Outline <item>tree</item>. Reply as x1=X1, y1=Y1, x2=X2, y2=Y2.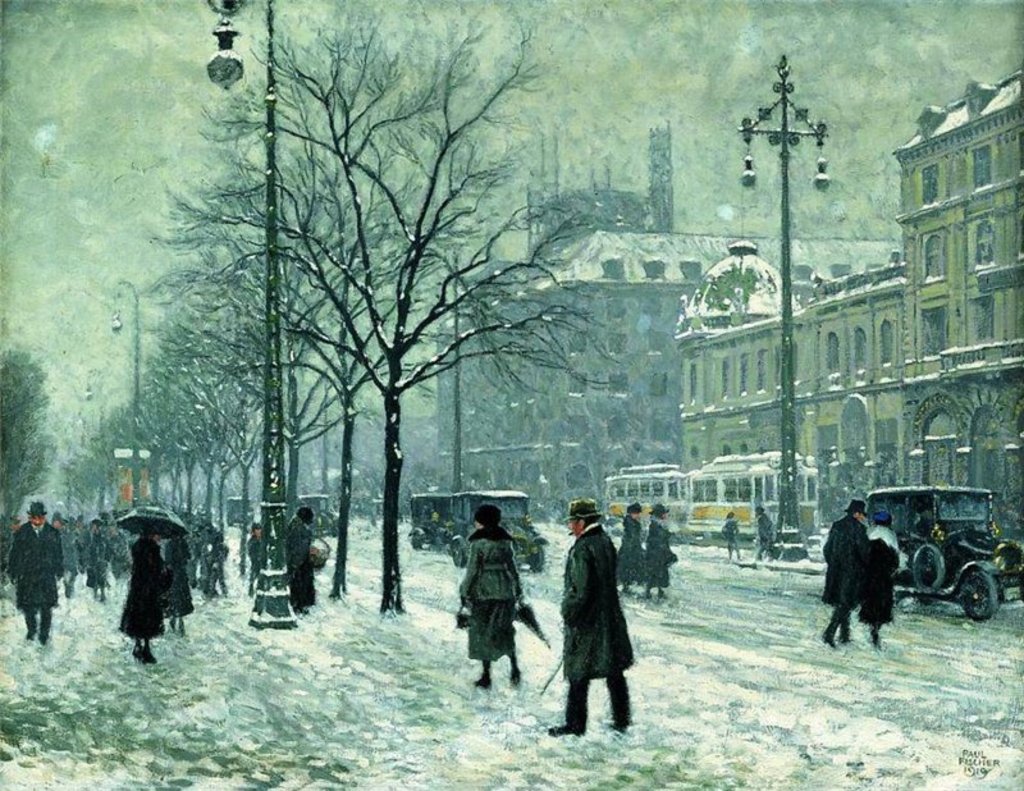
x1=0, y1=356, x2=74, y2=550.
